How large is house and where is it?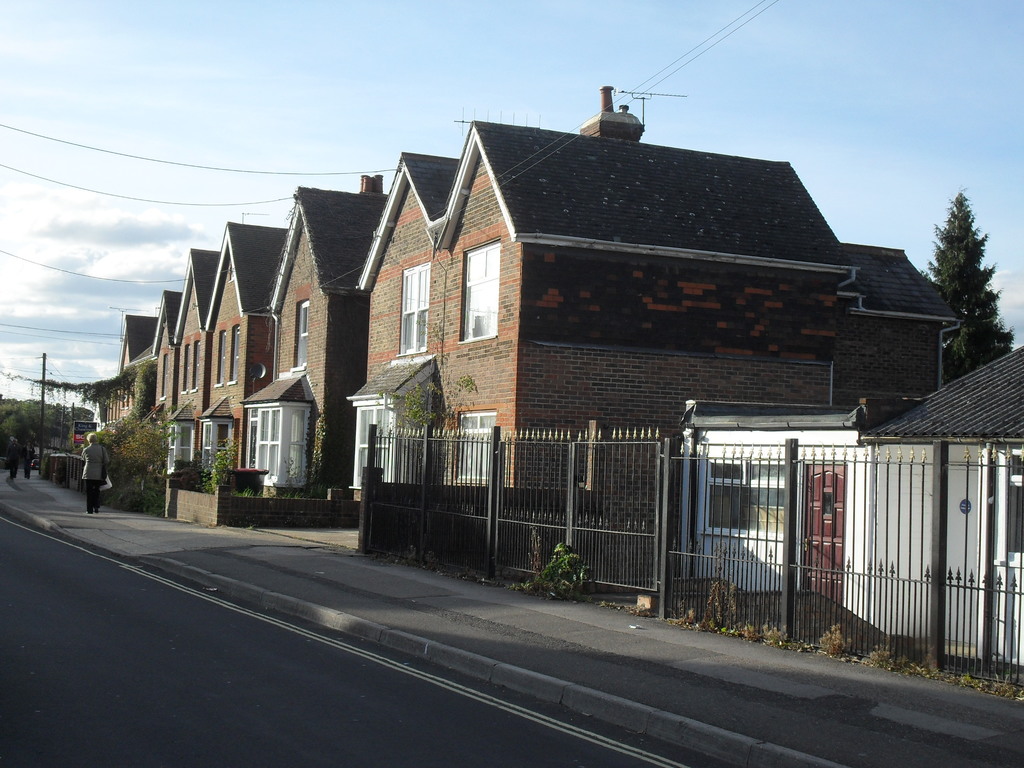
Bounding box: bbox=[106, 308, 158, 431].
